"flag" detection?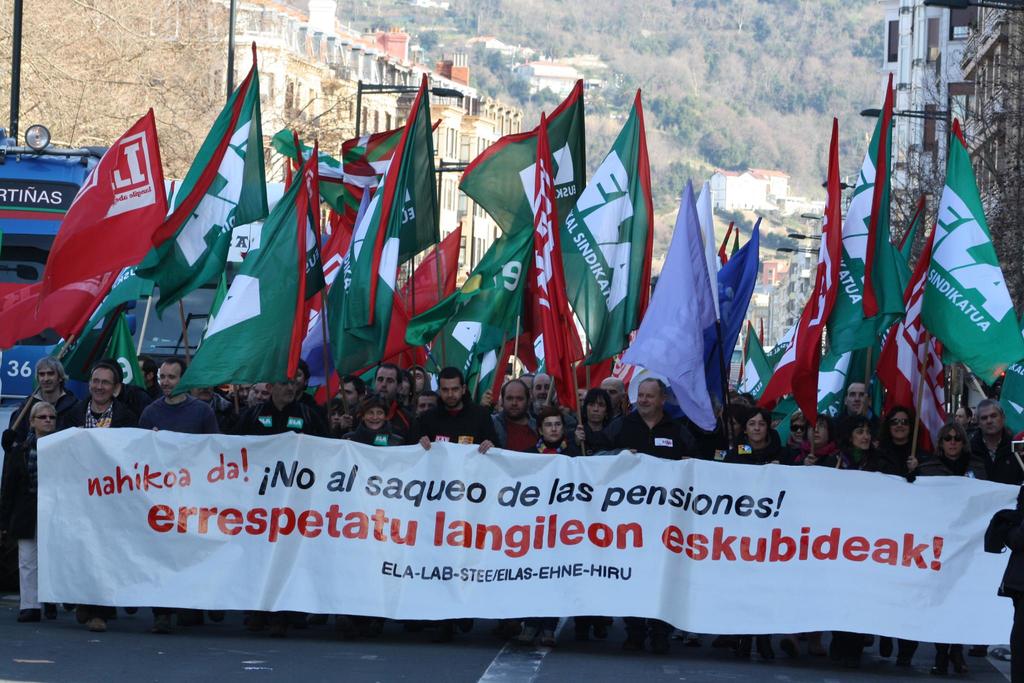
x1=407, y1=288, x2=515, y2=386
